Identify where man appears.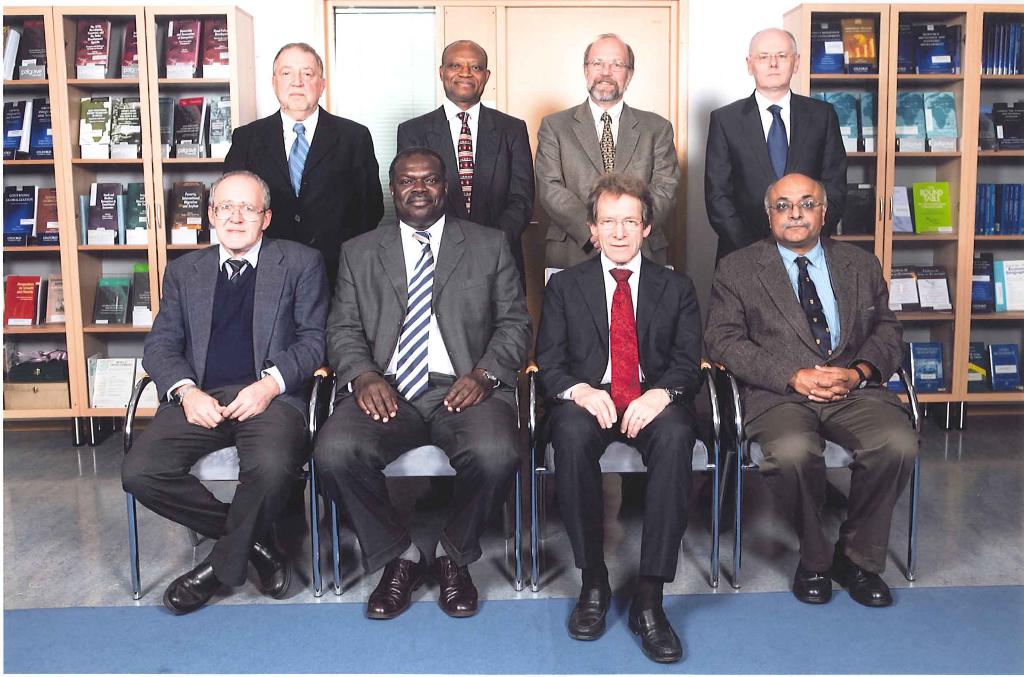
Appears at (x1=533, y1=34, x2=683, y2=269).
